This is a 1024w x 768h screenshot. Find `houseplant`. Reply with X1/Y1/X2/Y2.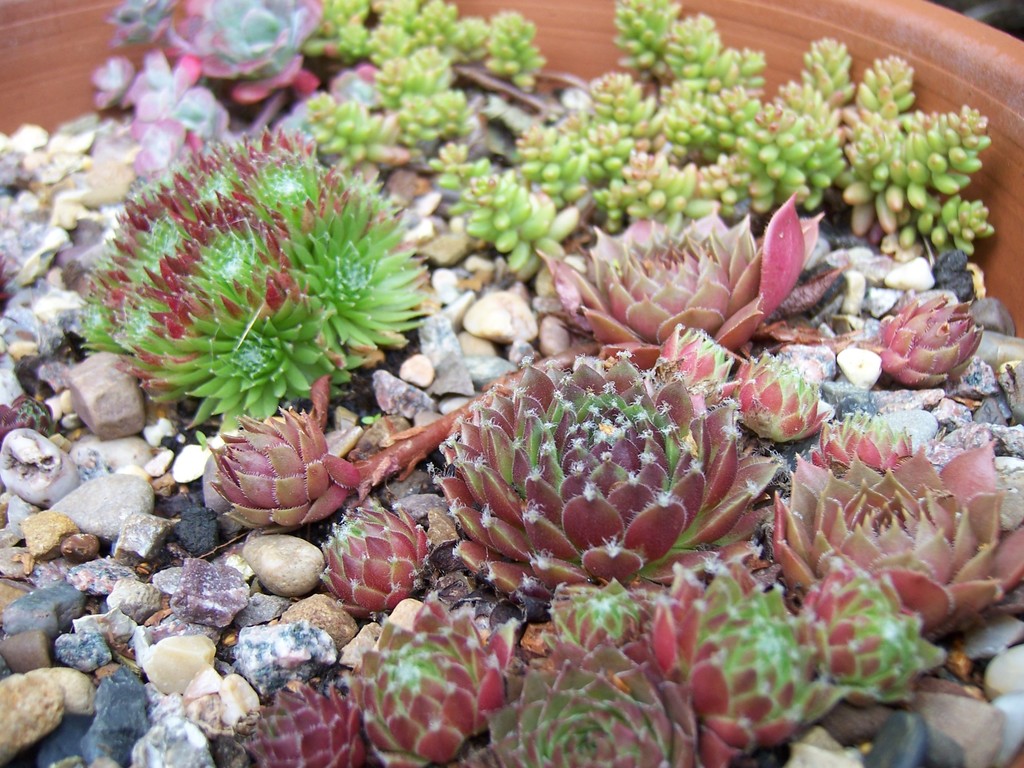
0/0/1022/767.
